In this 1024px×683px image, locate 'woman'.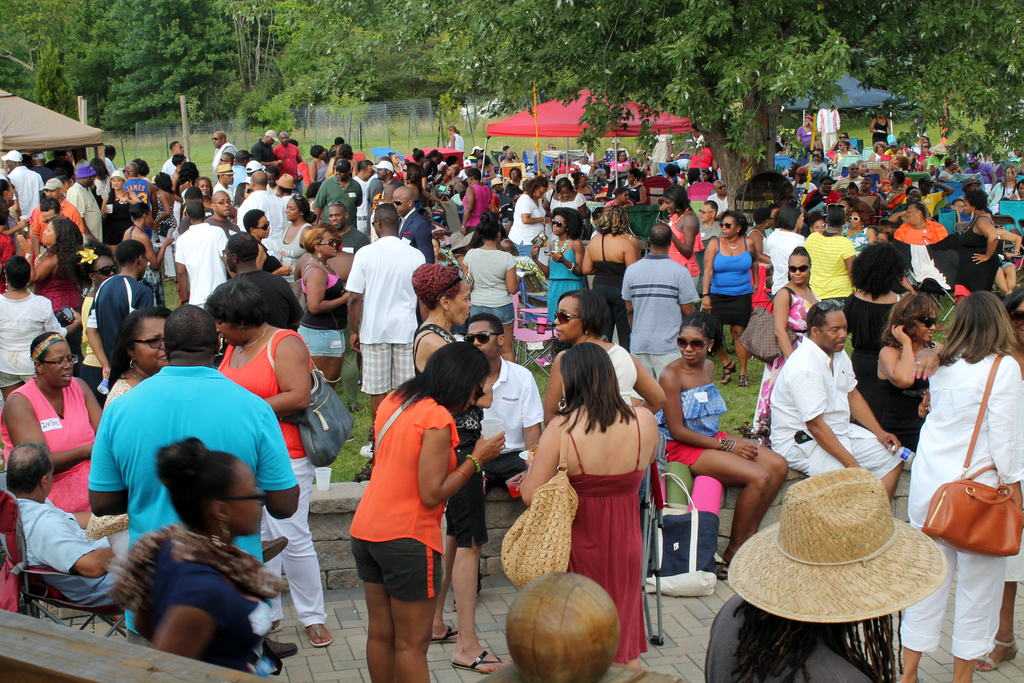
Bounding box: Rect(543, 290, 671, 429).
